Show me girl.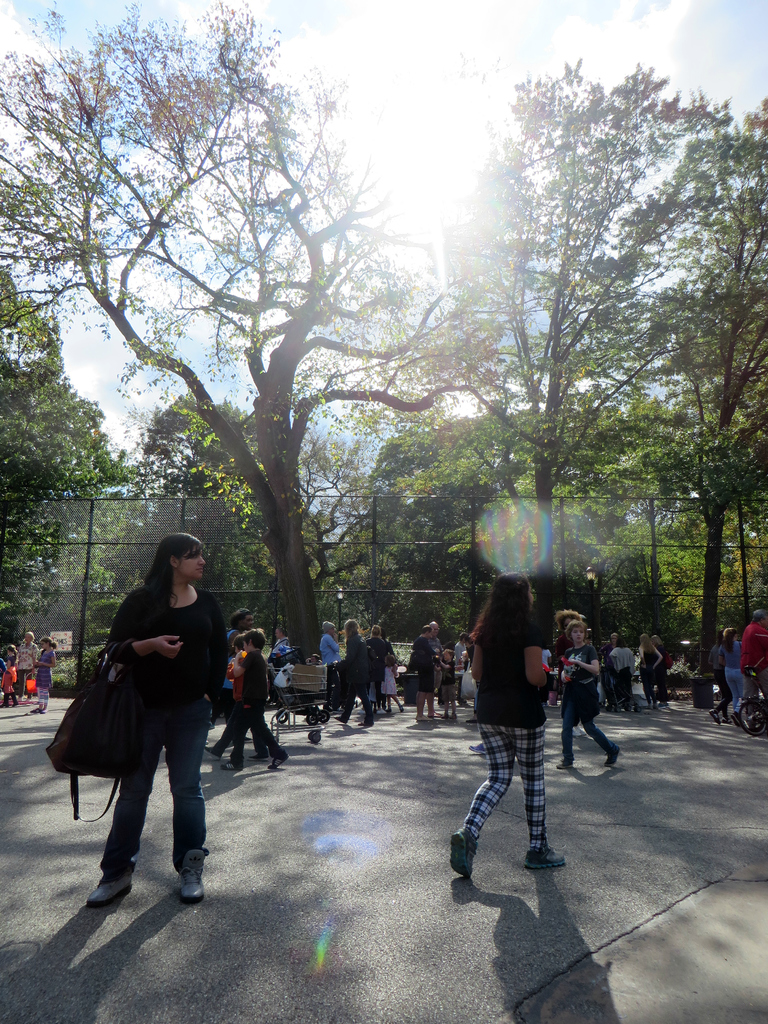
girl is here: crop(377, 652, 406, 714).
